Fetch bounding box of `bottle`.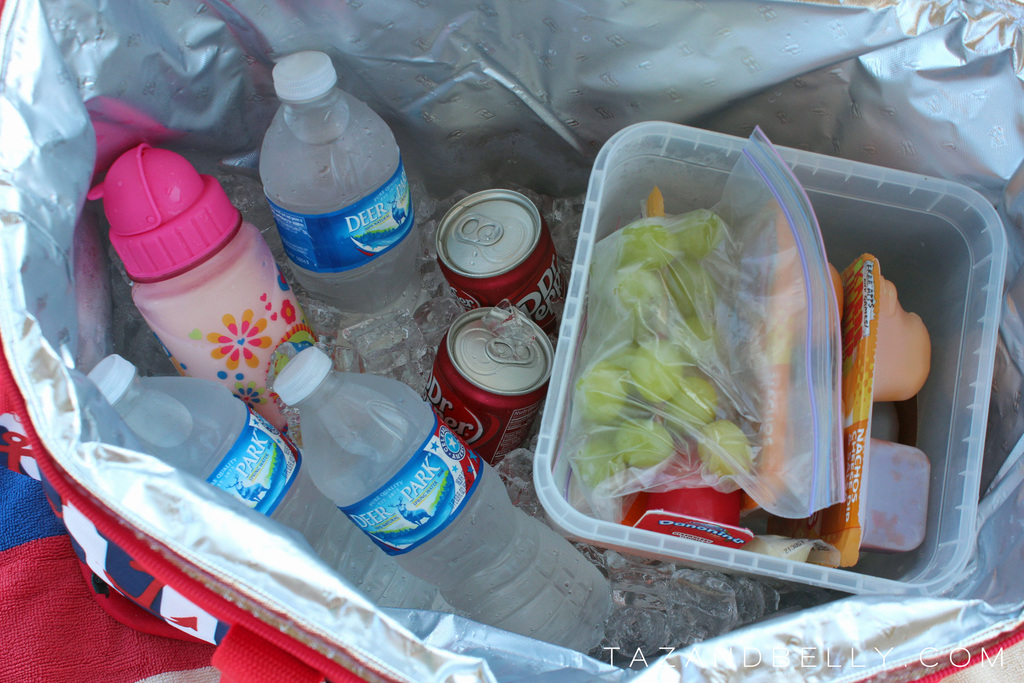
Bbox: {"x1": 86, "y1": 354, "x2": 458, "y2": 619}.
